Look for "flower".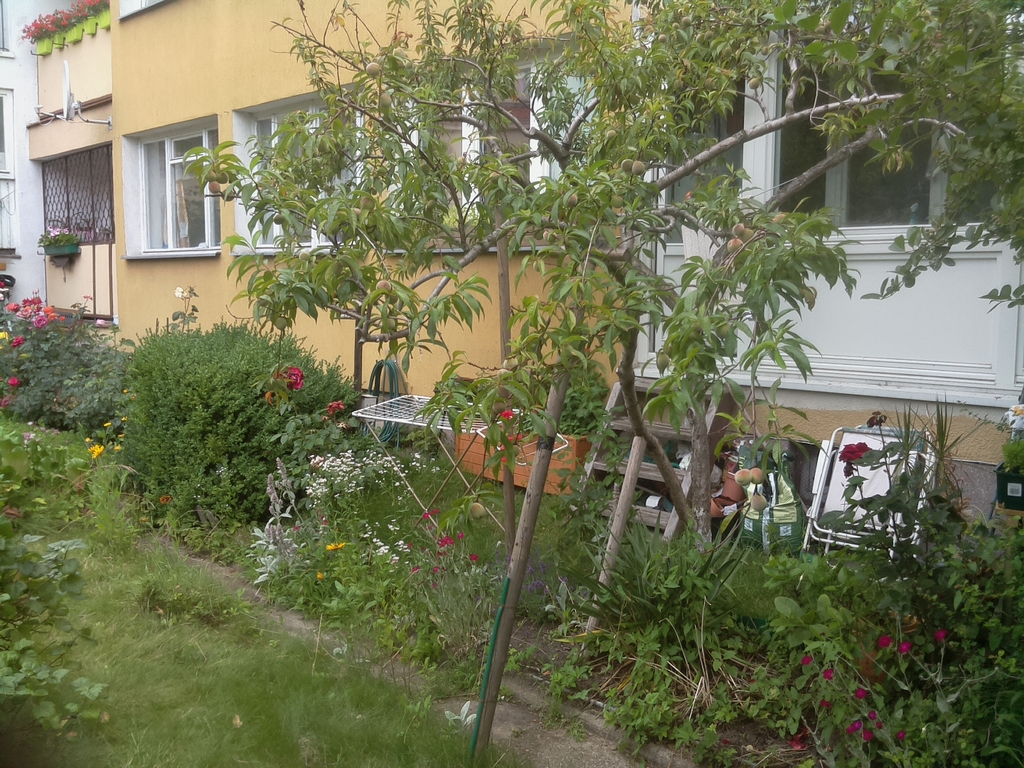
Found: Rect(938, 628, 949, 642).
